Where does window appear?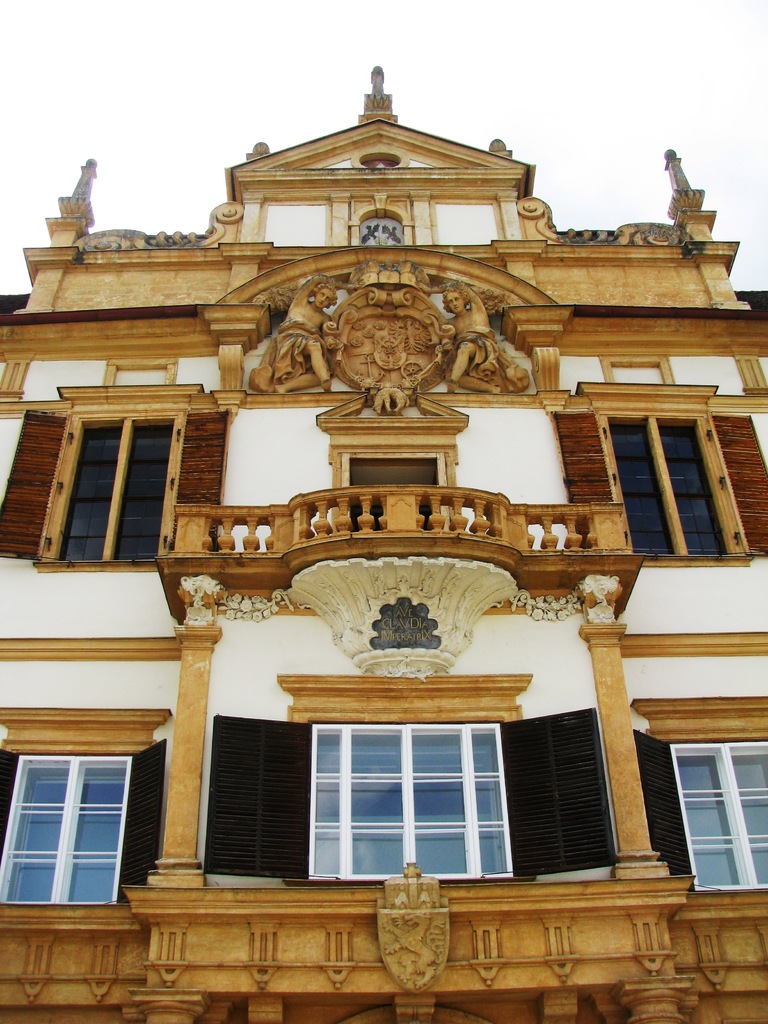
Appears at [0, 405, 232, 575].
